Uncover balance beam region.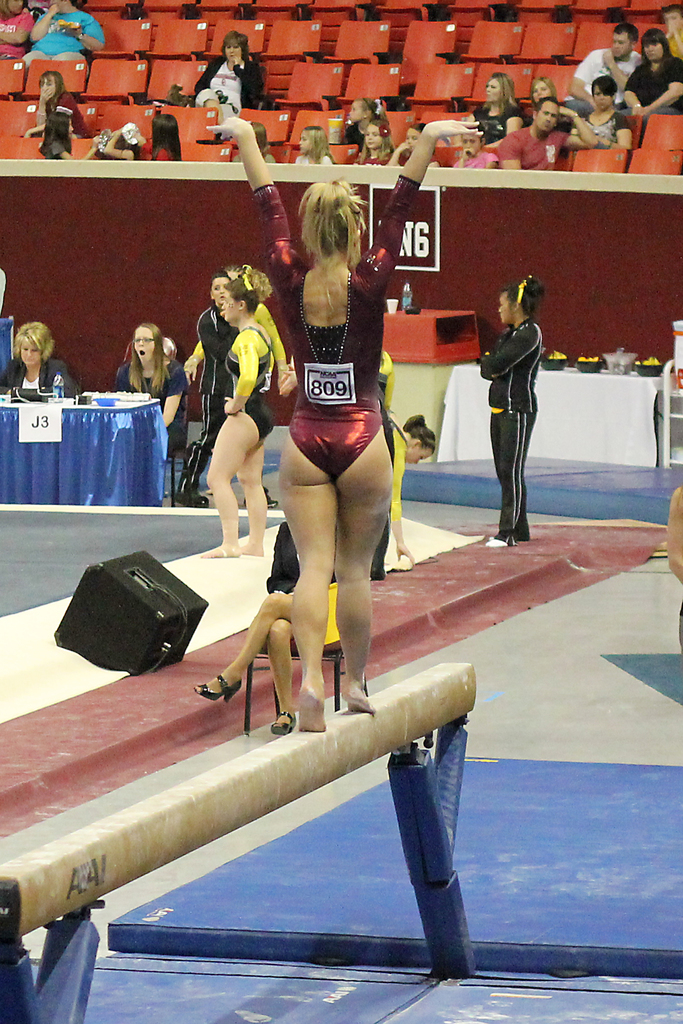
Uncovered: BBox(0, 659, 477, 937).
